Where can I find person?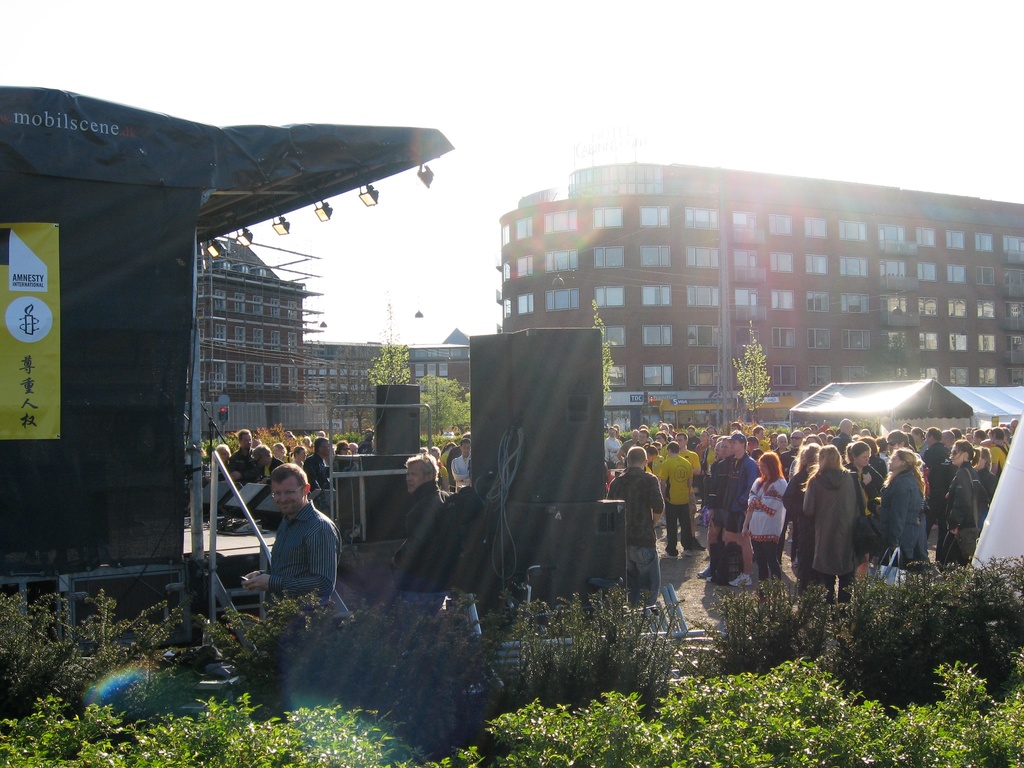
You can find it at bbox=(452, 435, 477, 484).
